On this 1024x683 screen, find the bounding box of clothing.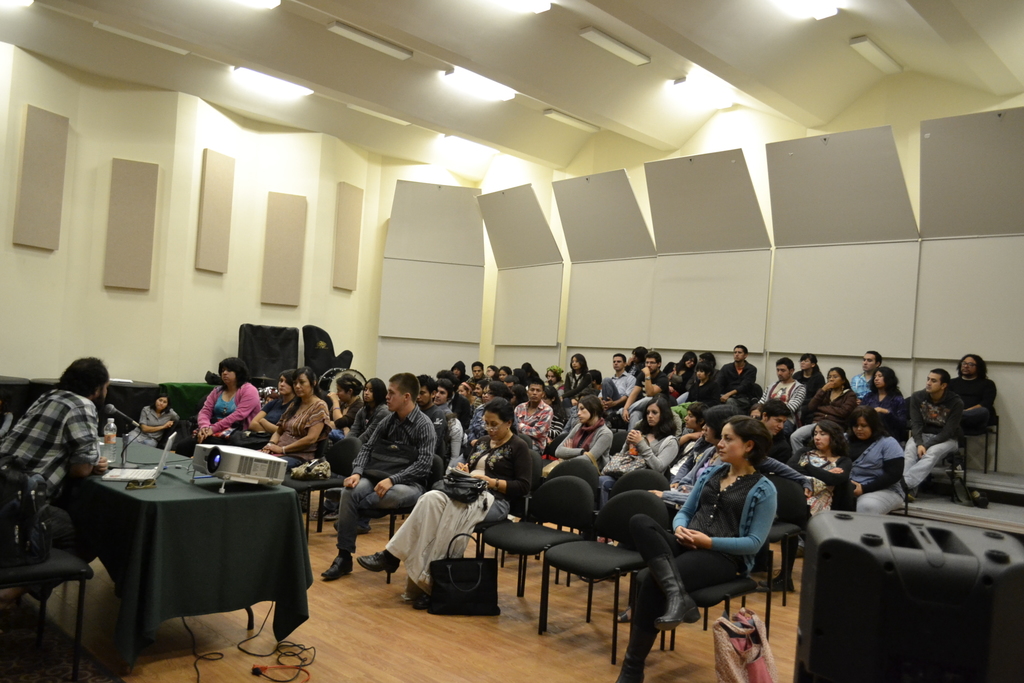
Bounding box: (609,374,633,409).
